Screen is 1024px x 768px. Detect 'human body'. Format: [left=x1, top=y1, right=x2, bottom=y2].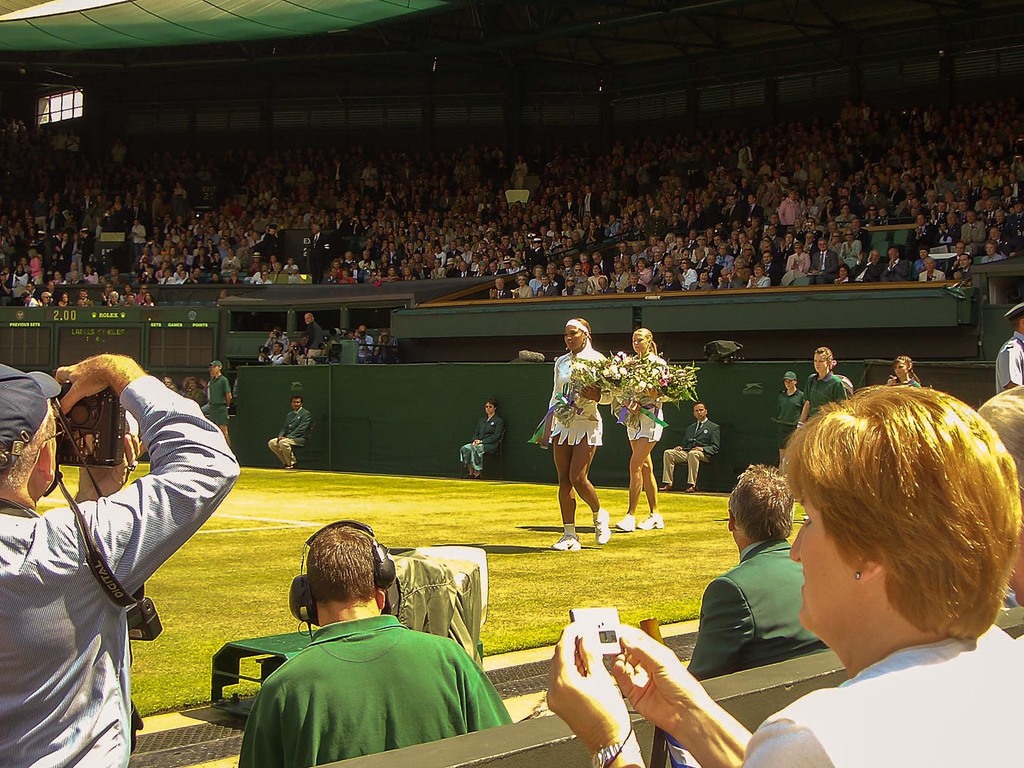
[left=659, top=417, right=724, bottom=495].
